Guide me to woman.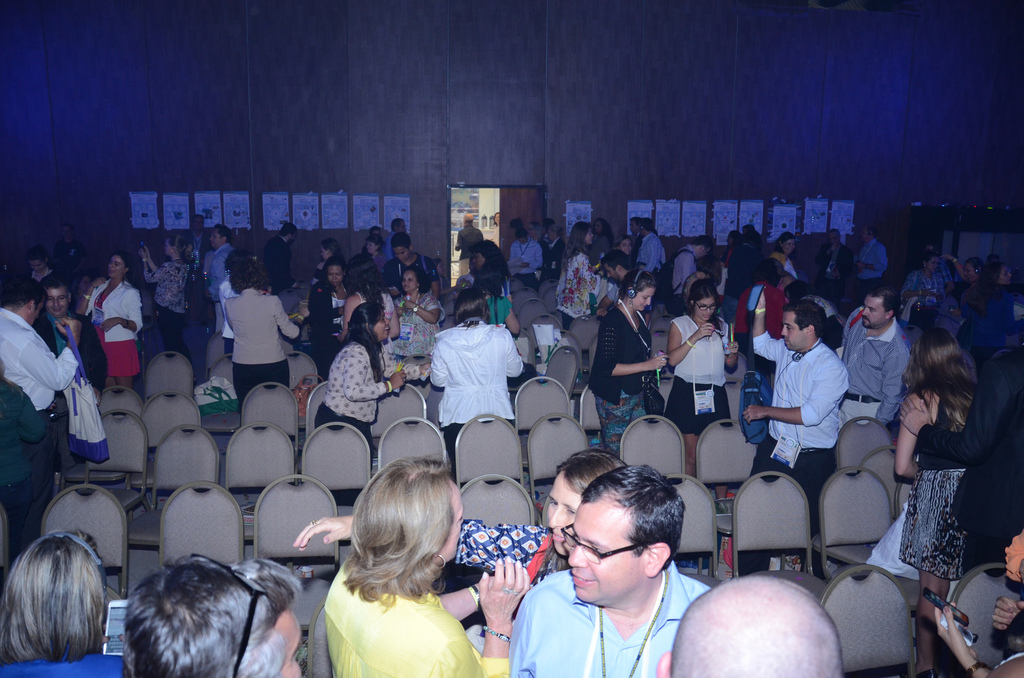
Guidance: <region>340, 252, 405, 345</region>.
